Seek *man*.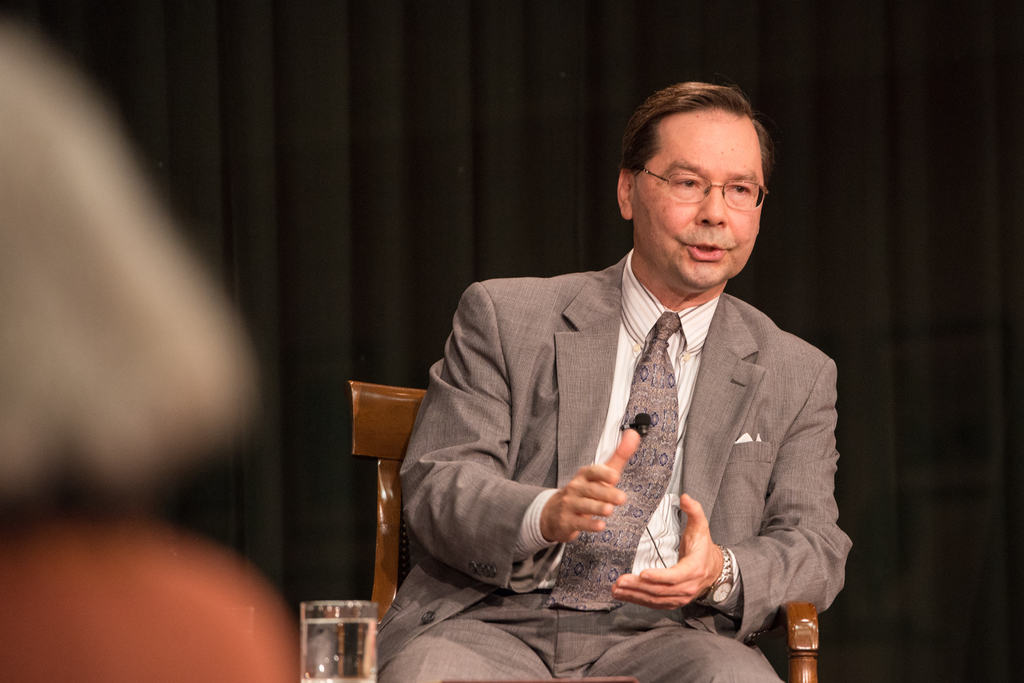
BBox(367, 85, 860, 649).
